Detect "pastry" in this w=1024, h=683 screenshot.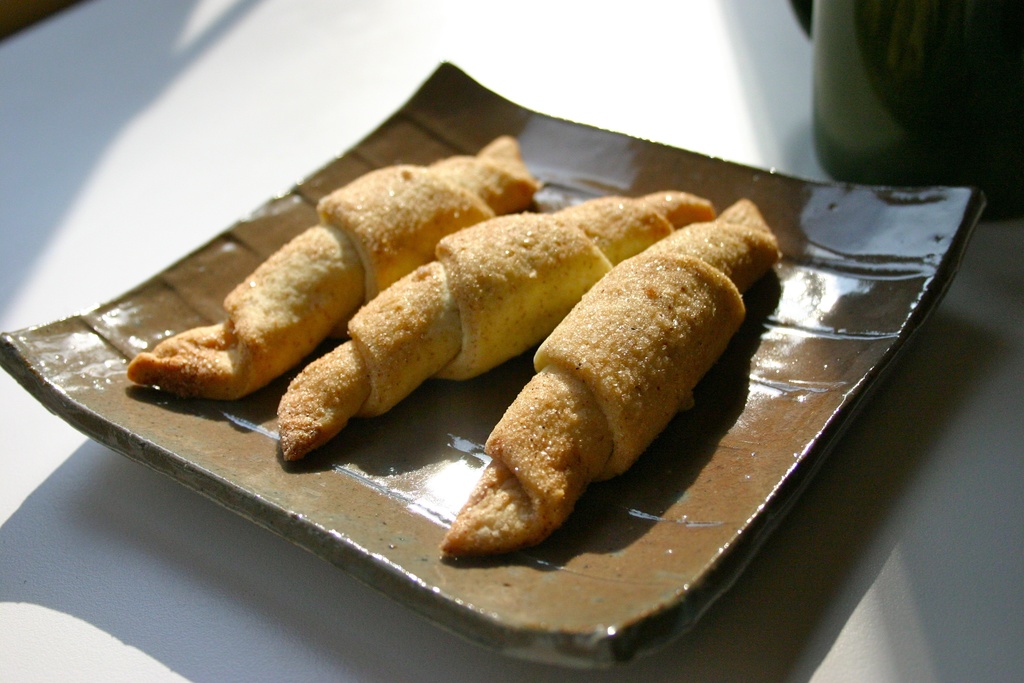
Detection: (279, 206, 719, 464).
